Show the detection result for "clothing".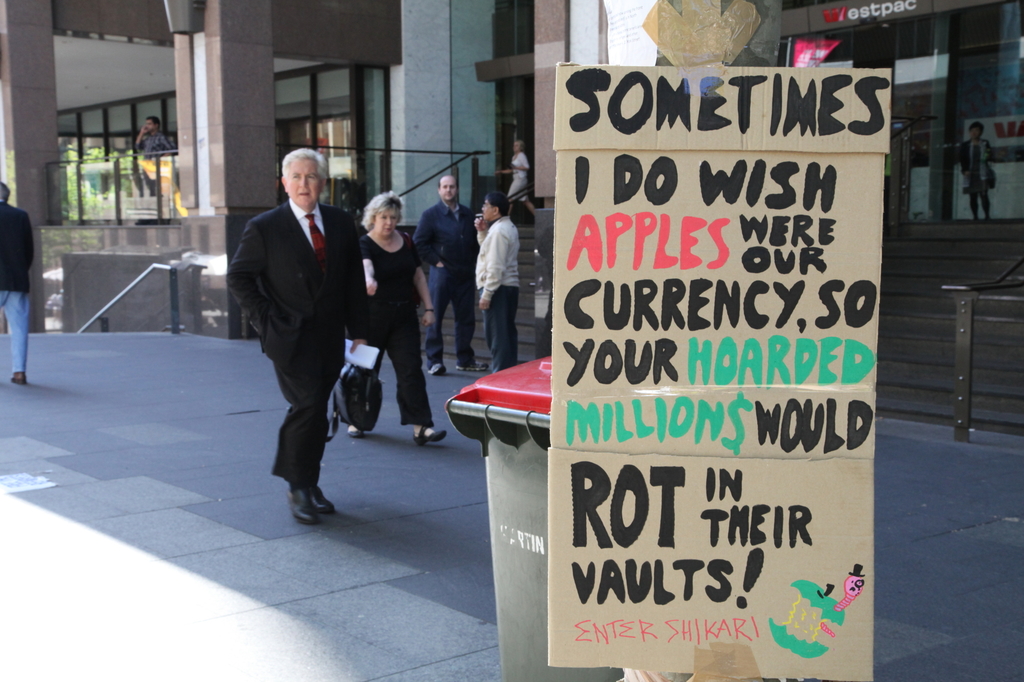
crop(134, 127, 176, 191).
